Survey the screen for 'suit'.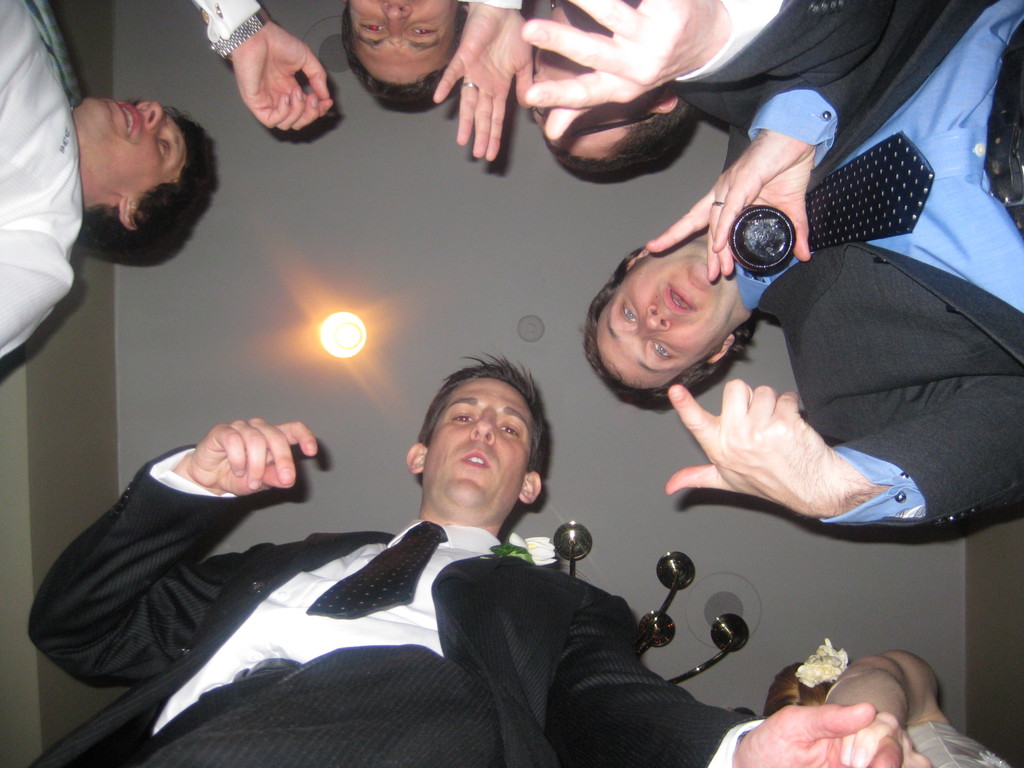
Survey found: rect(30, 515, 781, 767).
